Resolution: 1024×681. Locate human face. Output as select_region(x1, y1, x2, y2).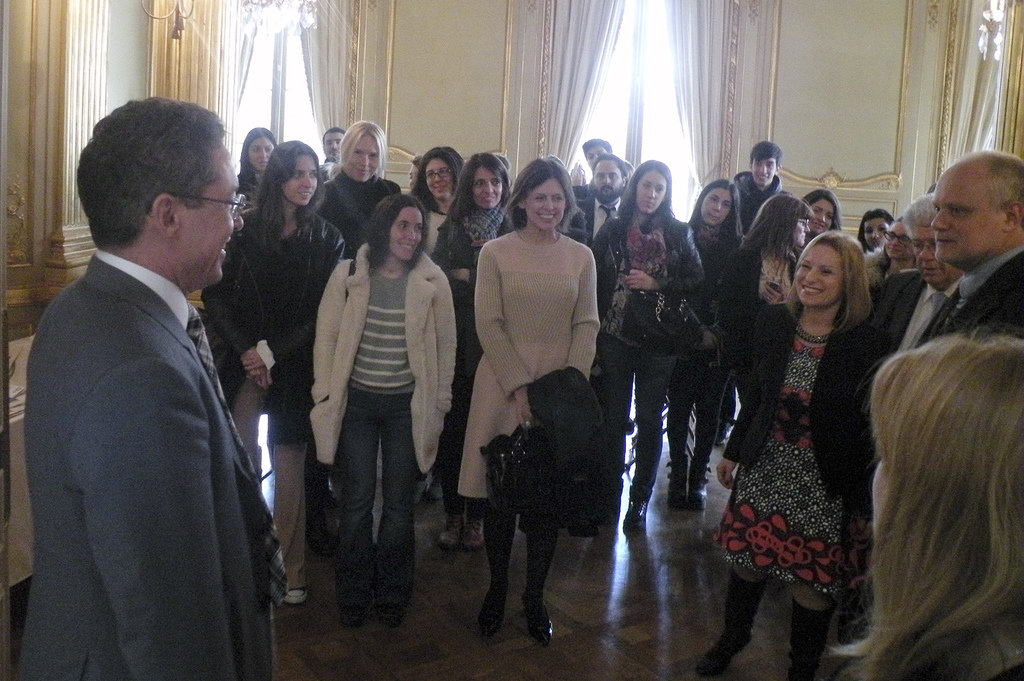
select_region(929, 161, 997, 260).
